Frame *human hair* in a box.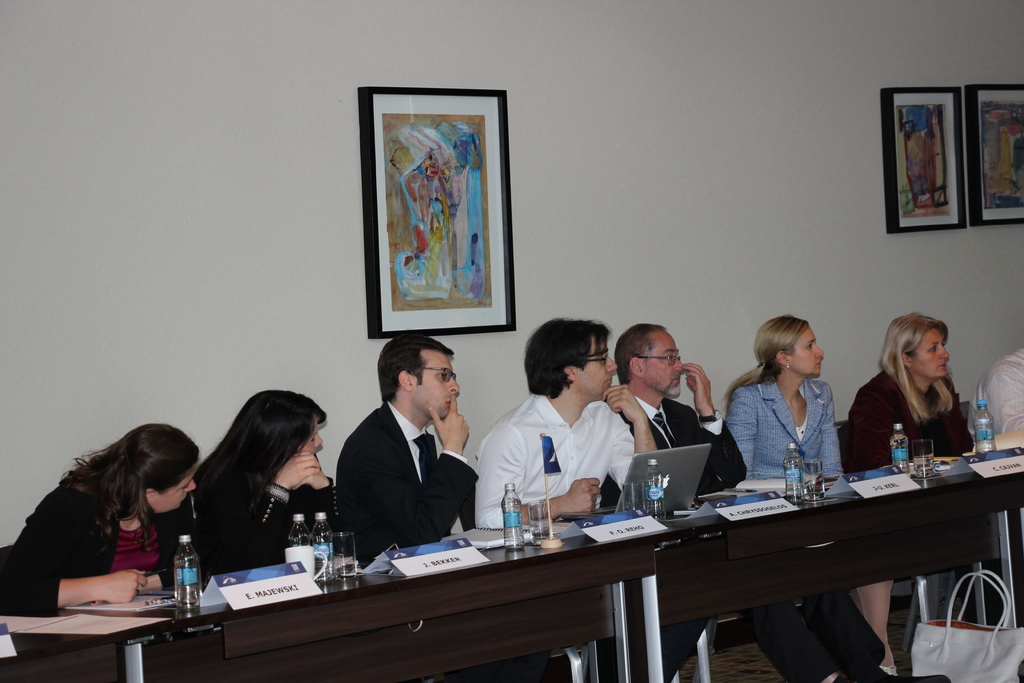
region(521, 316, 612, 398).
